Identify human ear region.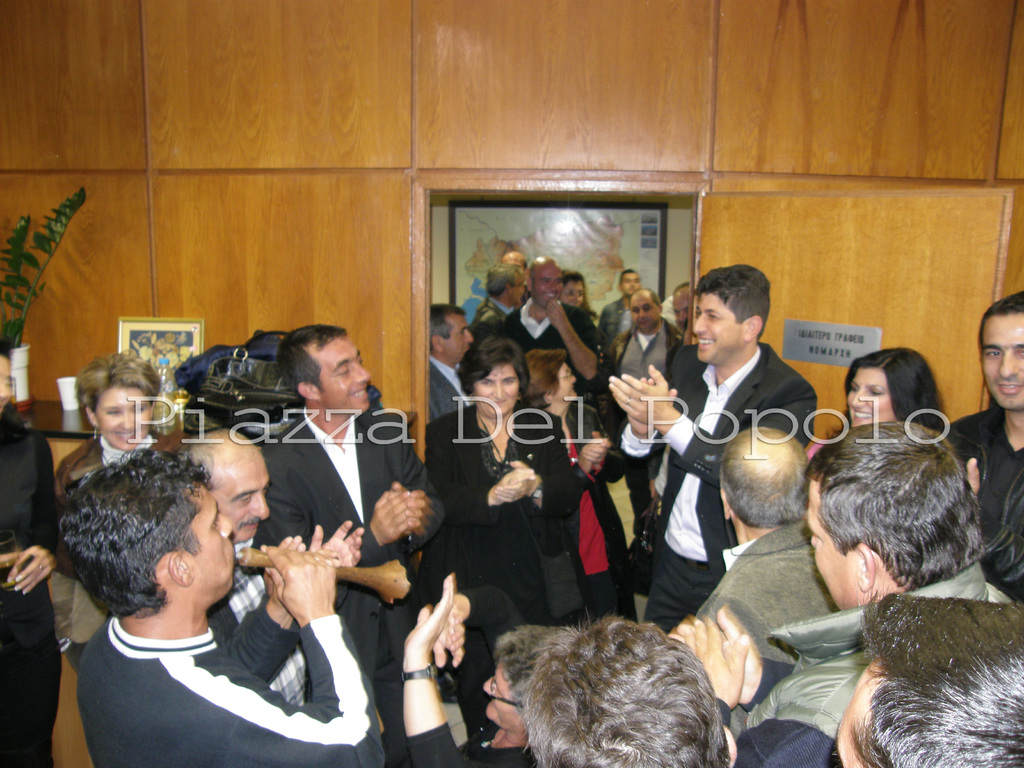
Region: (718, 486, 730, 522).
